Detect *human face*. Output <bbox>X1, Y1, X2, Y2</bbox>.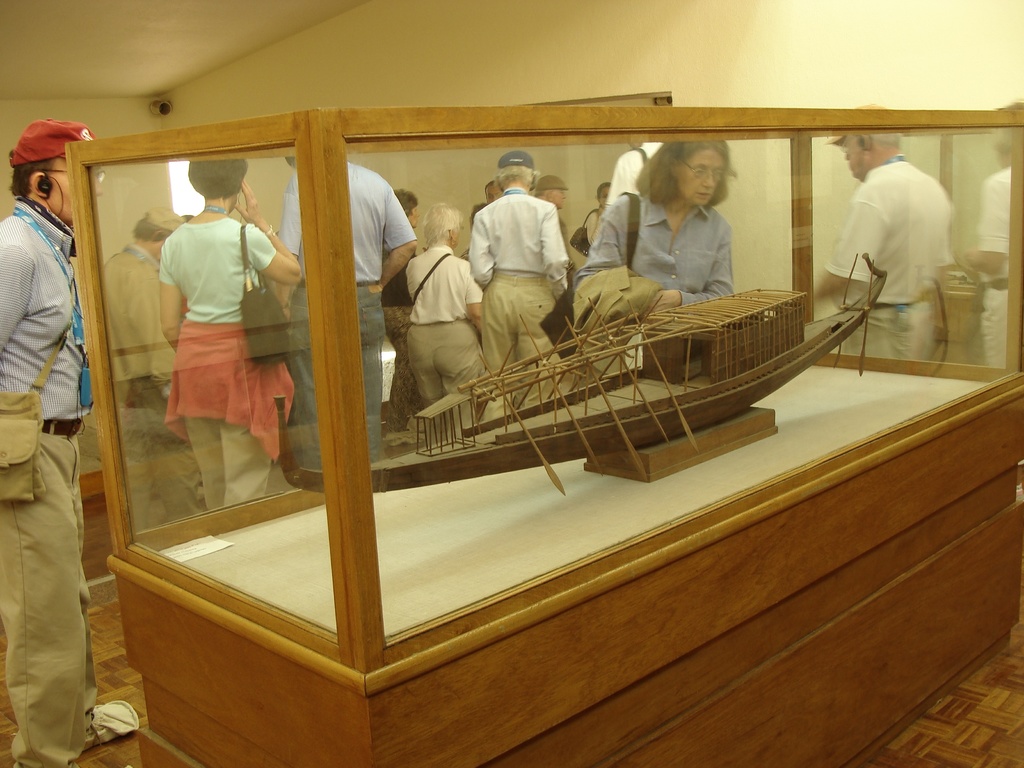
<bbox>844, 138, 871, 177</bbox>.
